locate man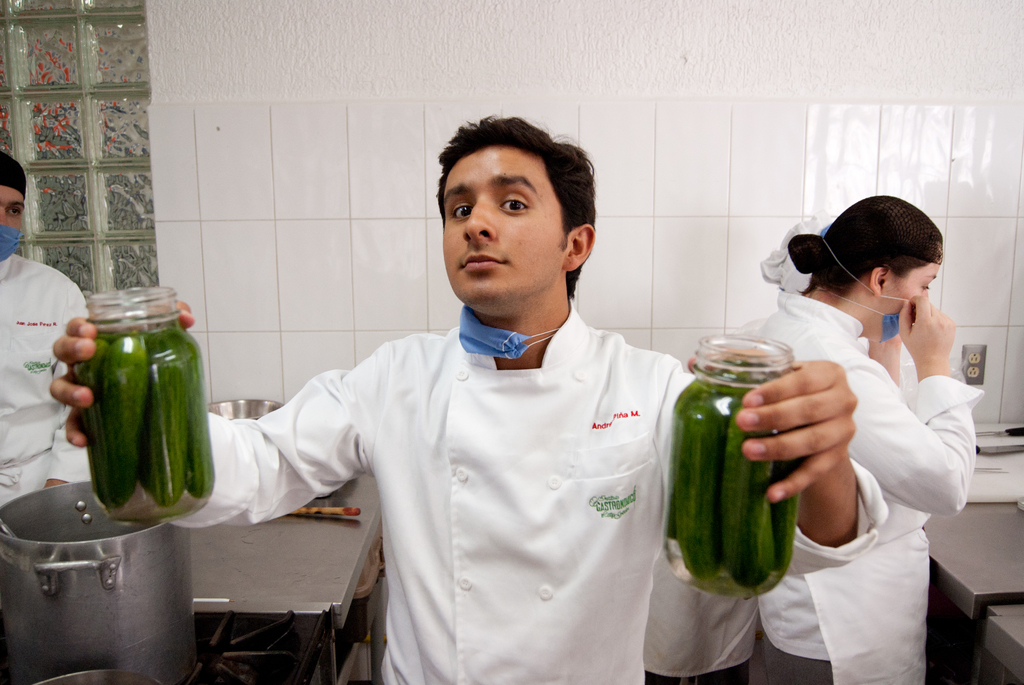
(0, 148, 92, 509)
